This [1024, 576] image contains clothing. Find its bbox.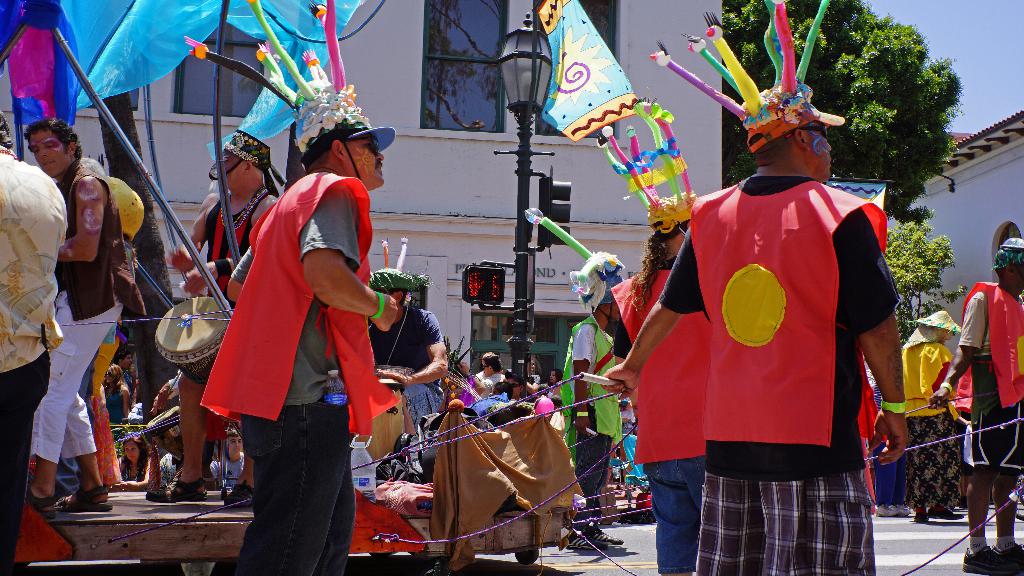
detection(655, 136, 886, 540).
